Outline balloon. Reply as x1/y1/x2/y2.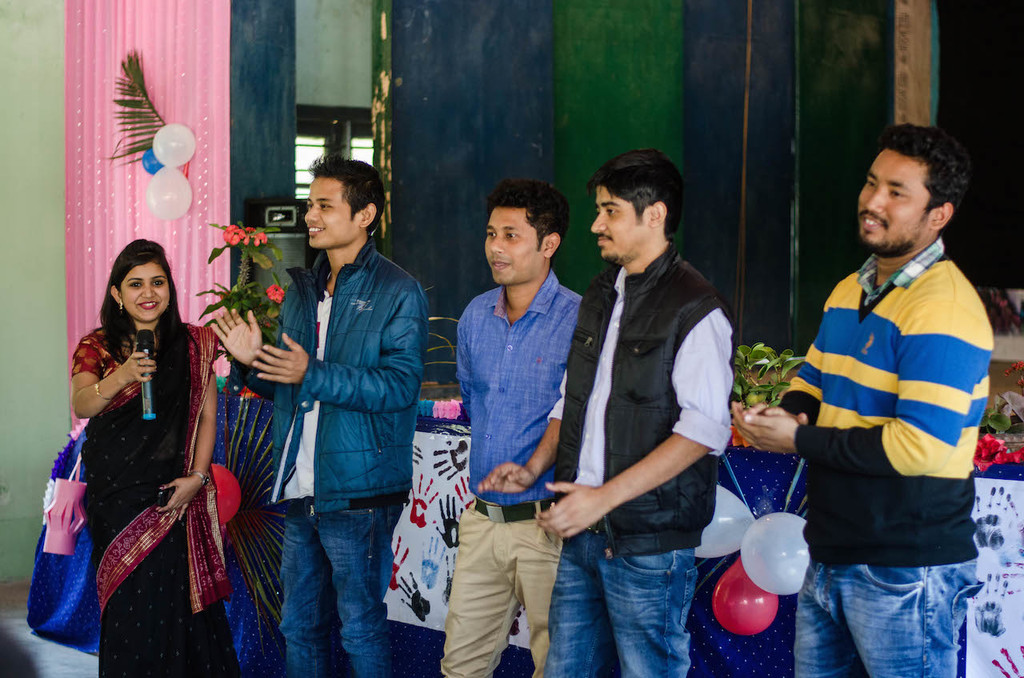
153/122/194/165.
